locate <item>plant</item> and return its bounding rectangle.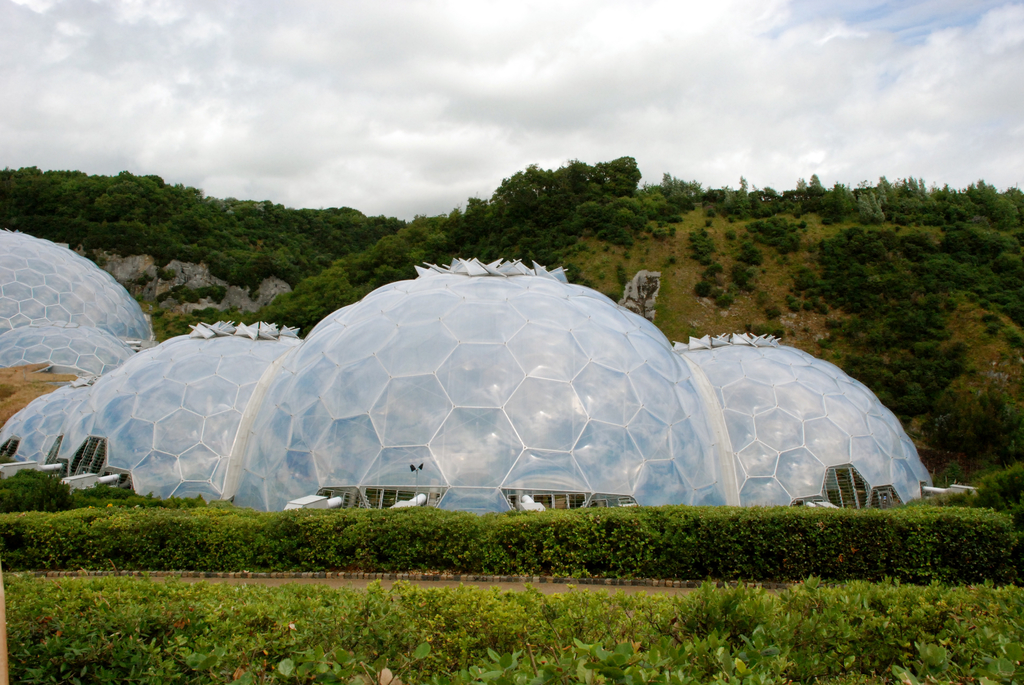
region(738, 243, 764, 267).
